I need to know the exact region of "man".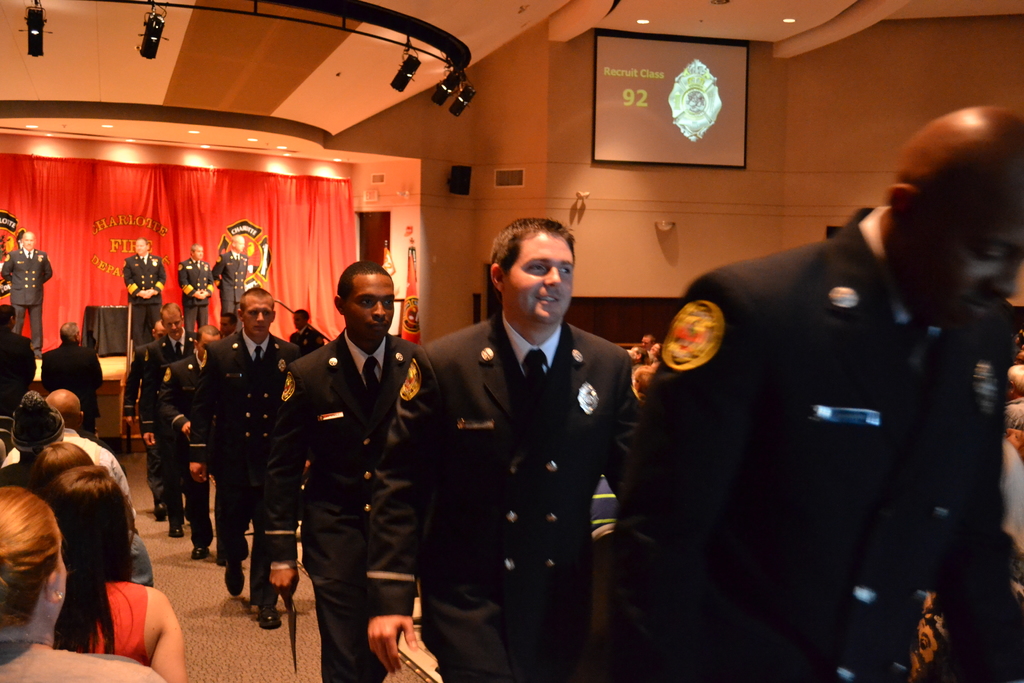
Region: Rect(122, 319, 169, 521).
